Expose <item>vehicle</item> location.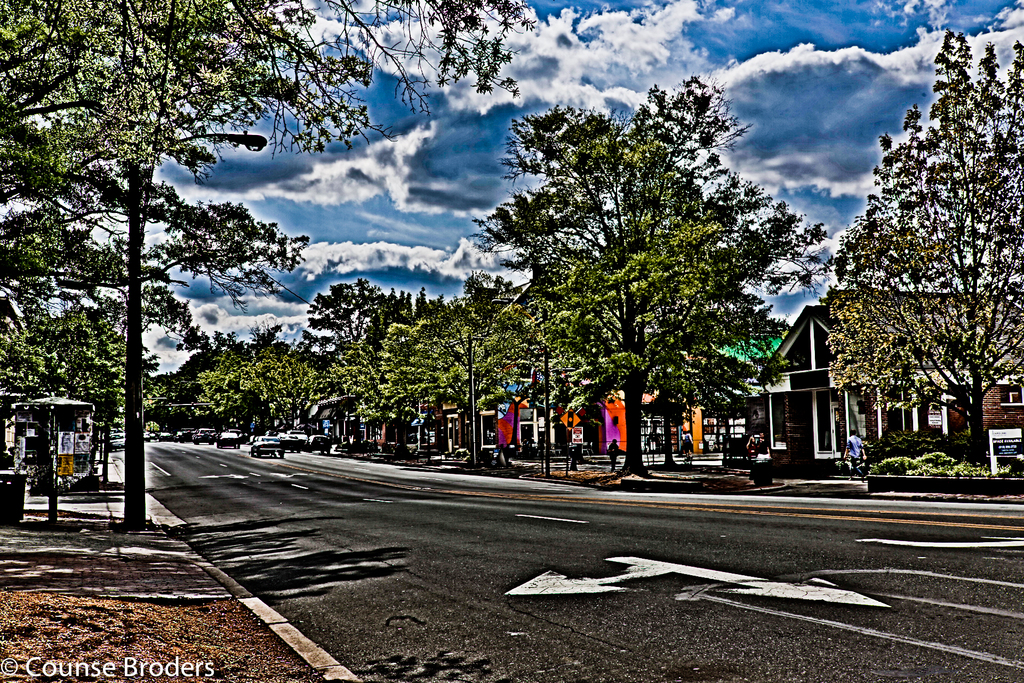
Exposed at locate(284, 425, 307, 454).
